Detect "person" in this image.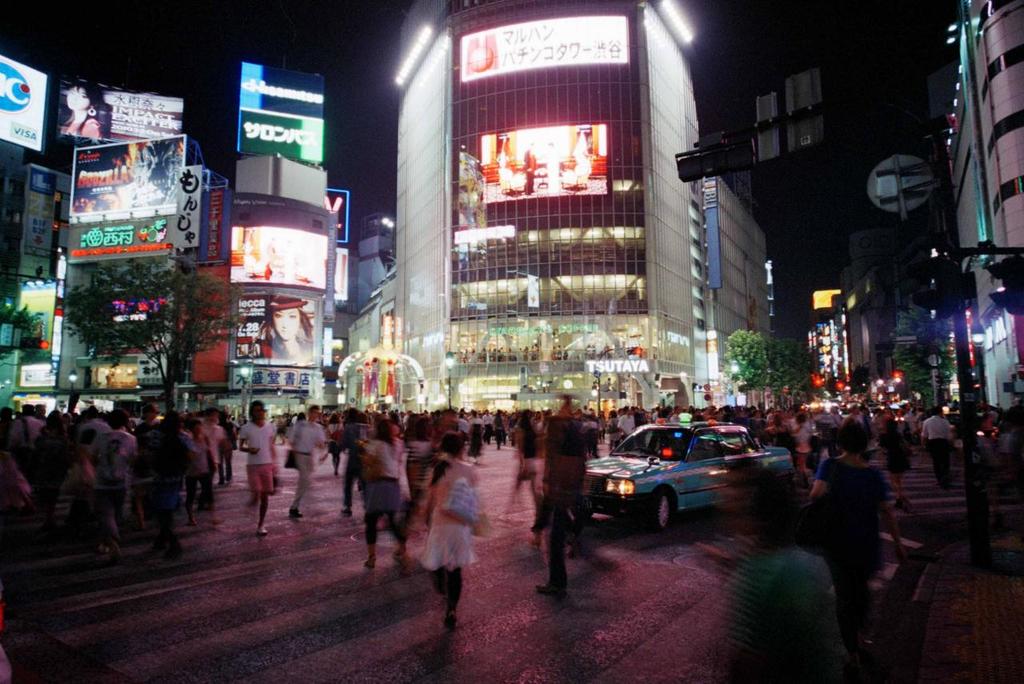
Detection: l=235, t=406, r=274, b=550.
